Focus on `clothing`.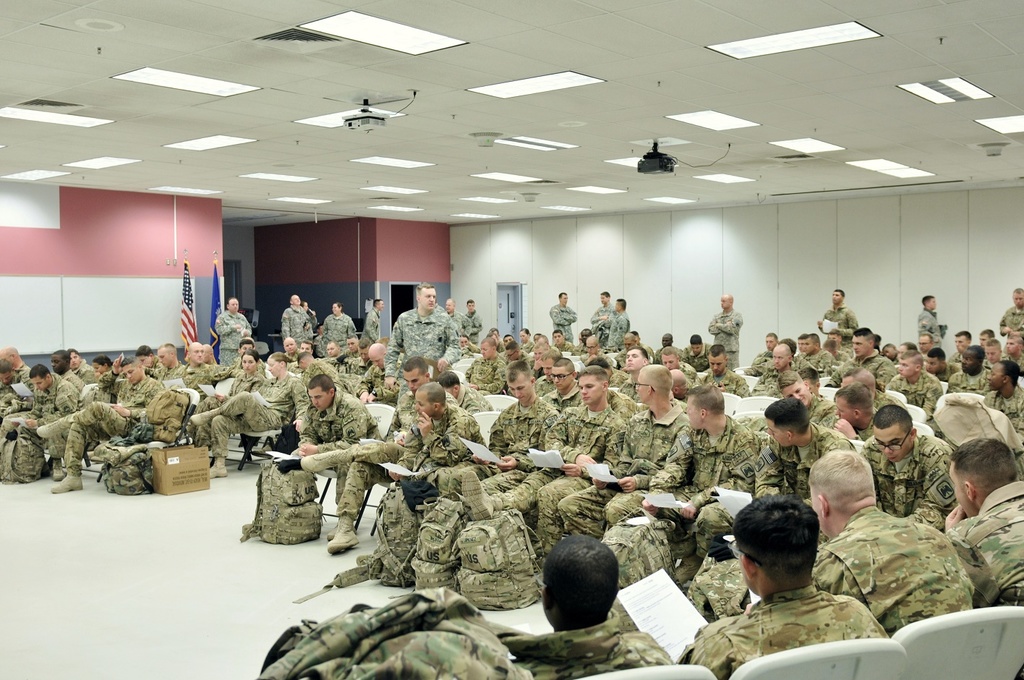
Focused at box=[818, 300, 860, 347].
